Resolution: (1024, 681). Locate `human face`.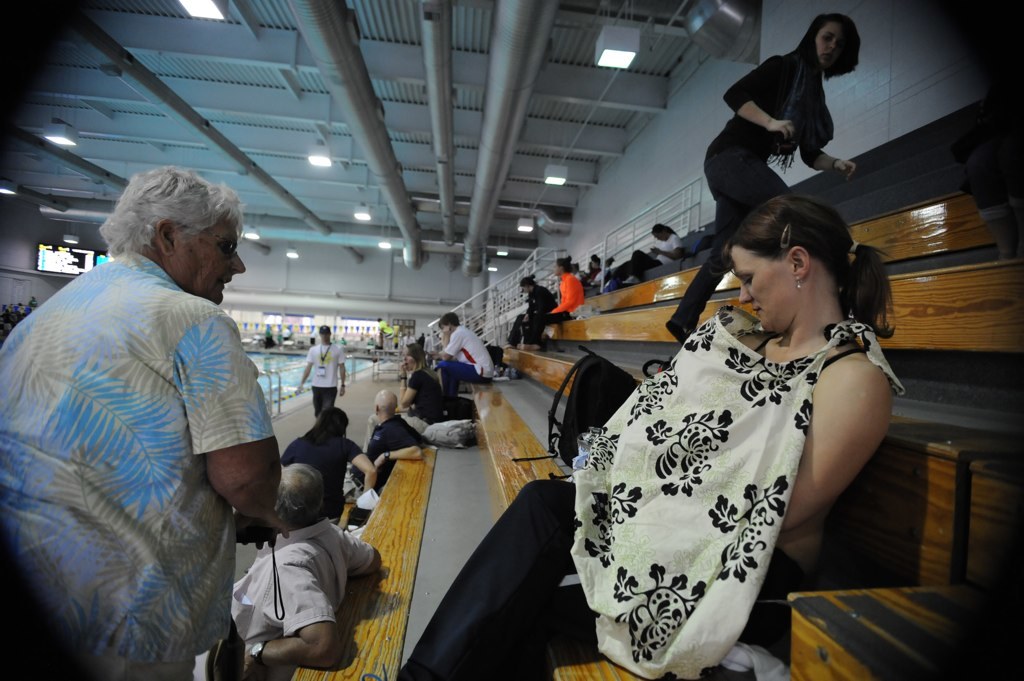
(813,26,850,70).
